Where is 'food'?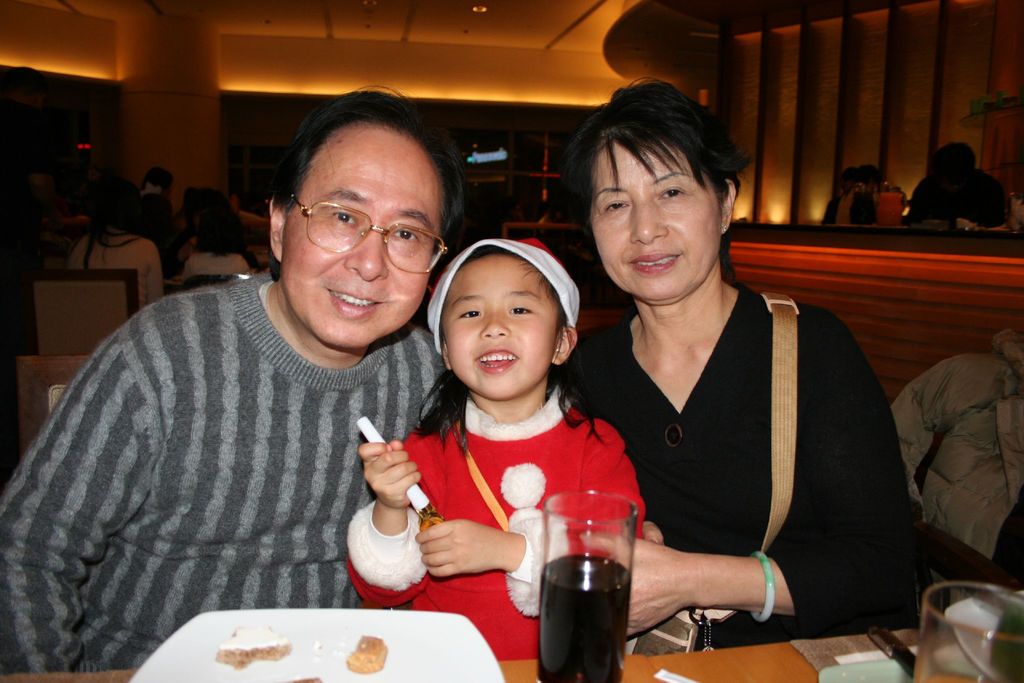
[x1=348, y1=633, x2=389, y2=678].
